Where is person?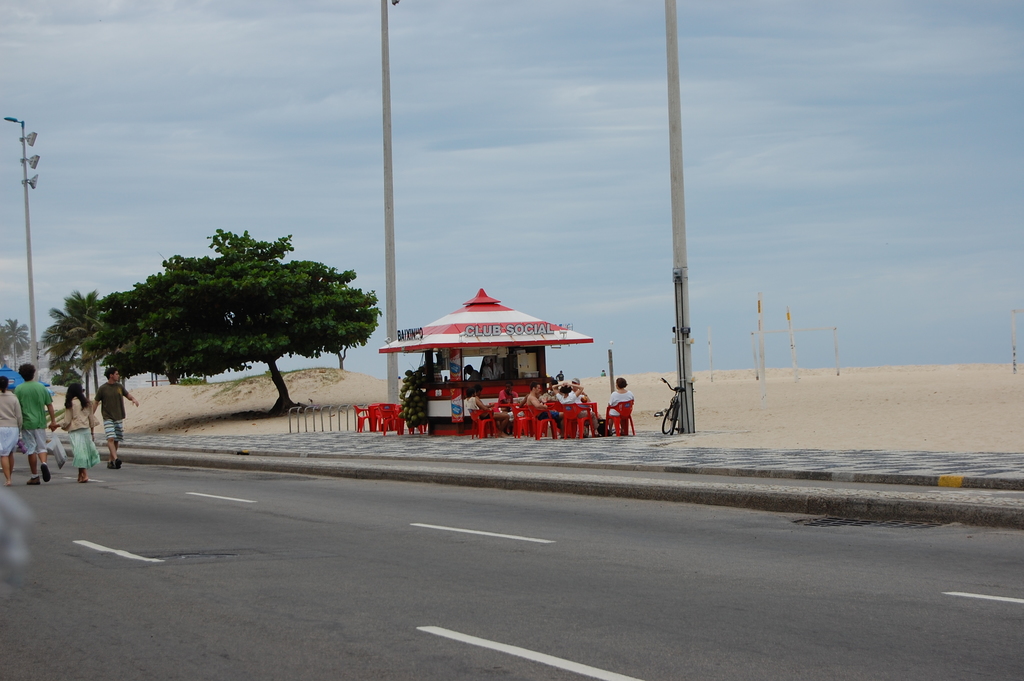
locate(91, 368, 141, 468).
